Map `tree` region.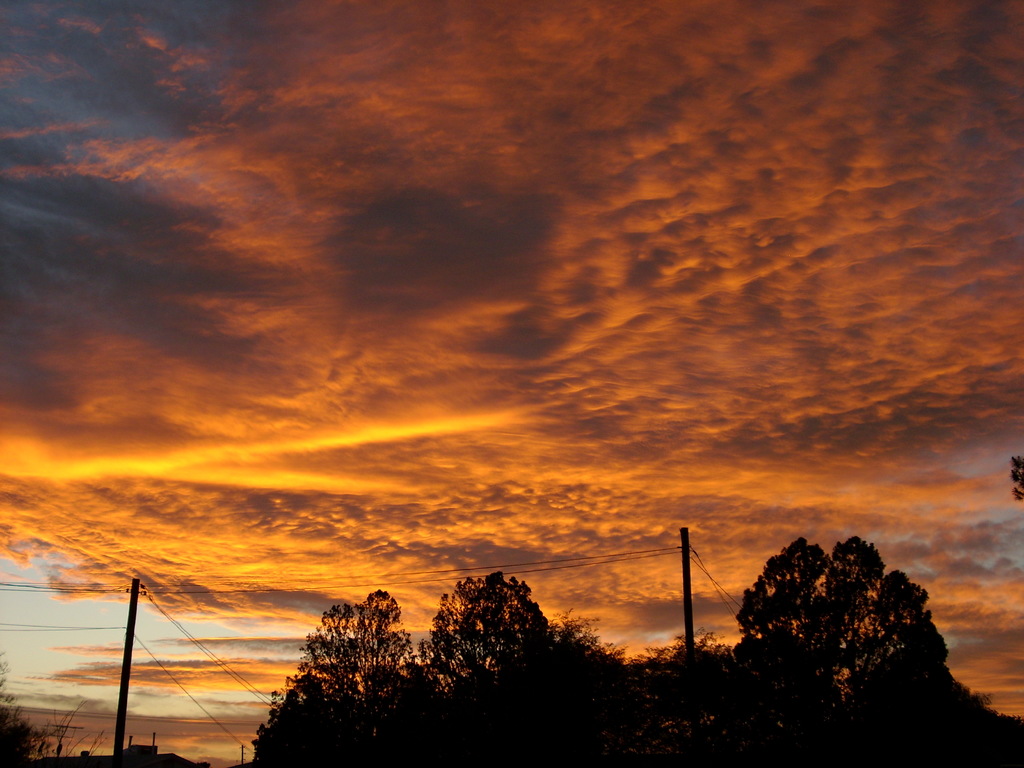
Mapped to l=243, t=580, r=419, b=765.
